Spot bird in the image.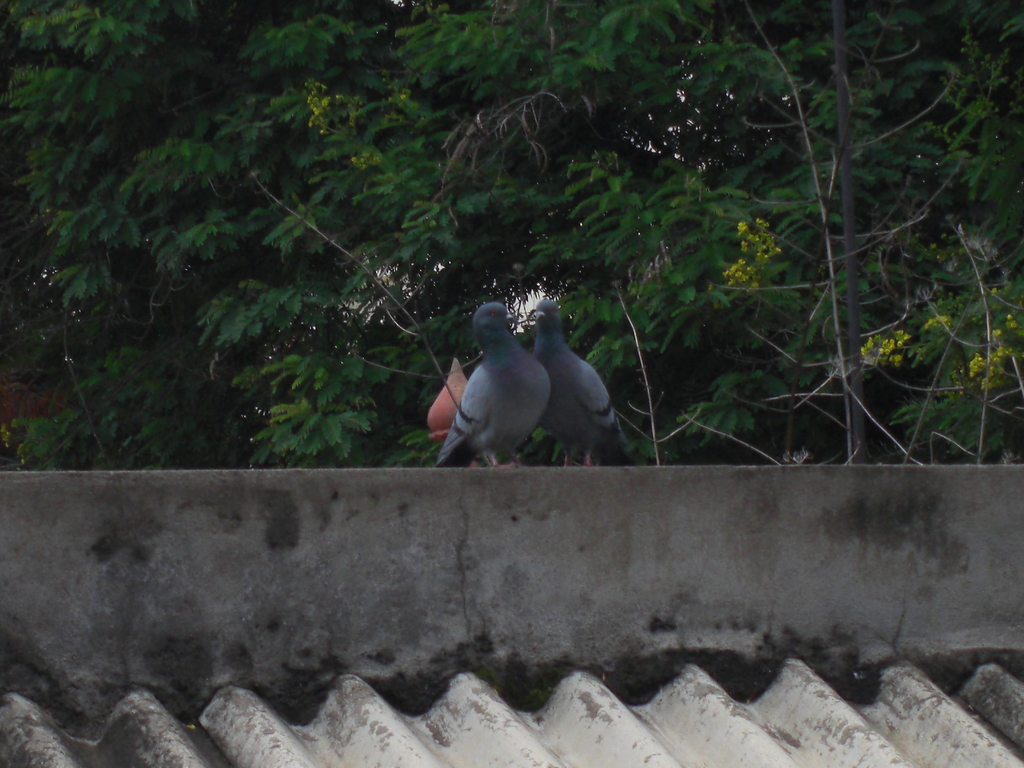
bird found at select_region(428, 303, 556, 475).
